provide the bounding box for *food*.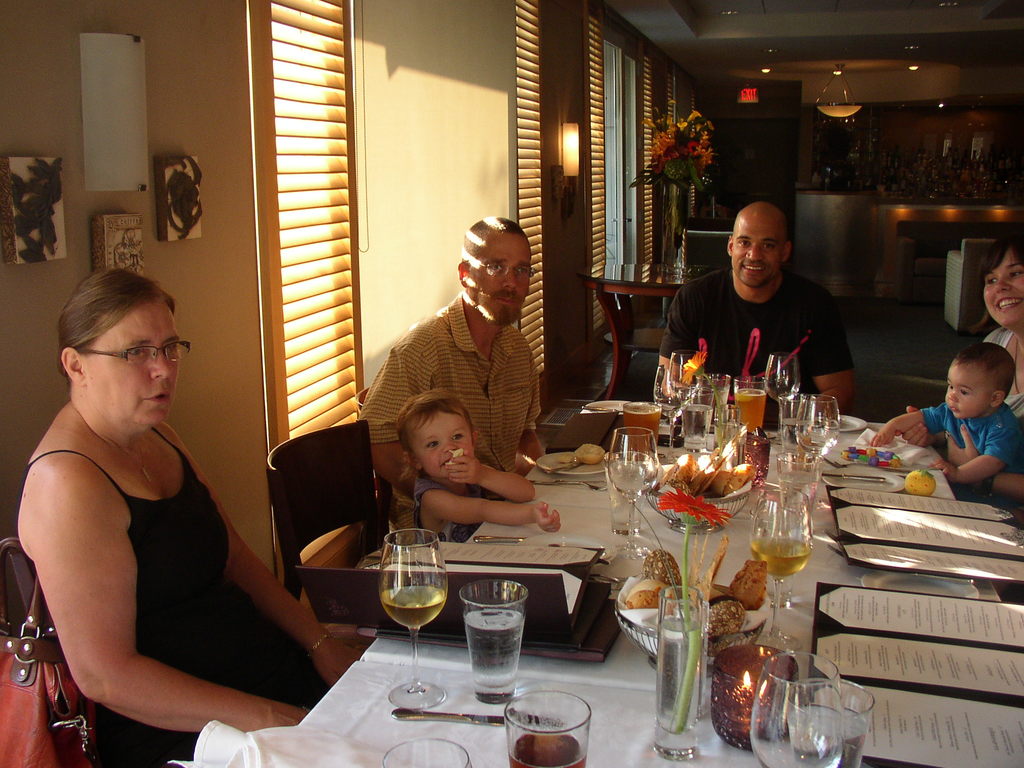
{"x1": 571, "y1": 442, "x2": 607, "y2": 465}.
